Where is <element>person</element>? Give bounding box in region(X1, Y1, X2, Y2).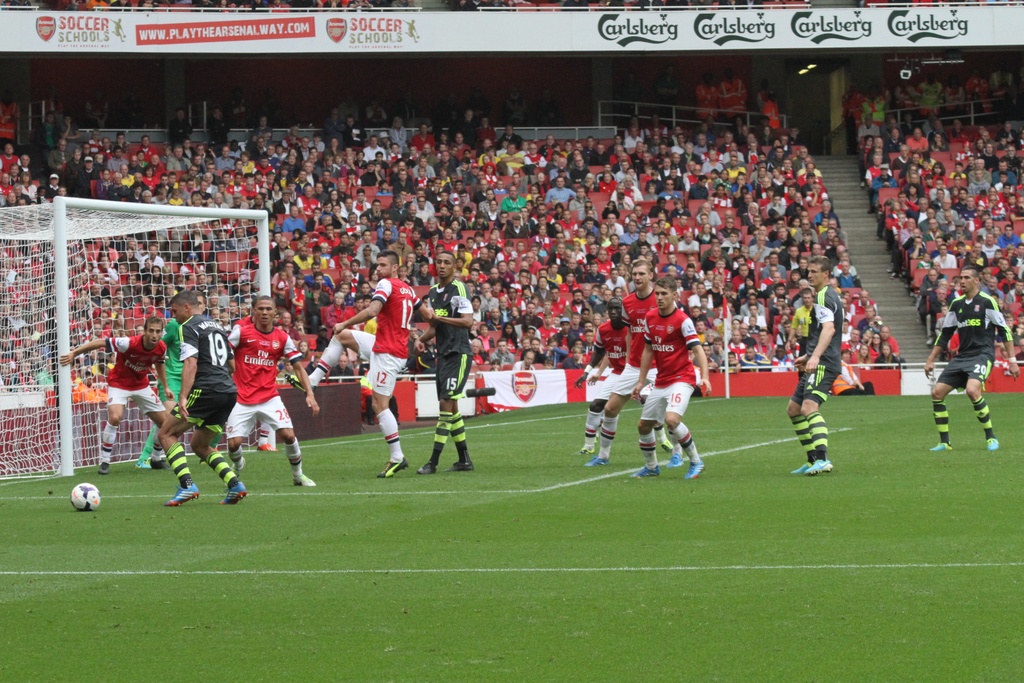
region(582, 256, 682, 467).
